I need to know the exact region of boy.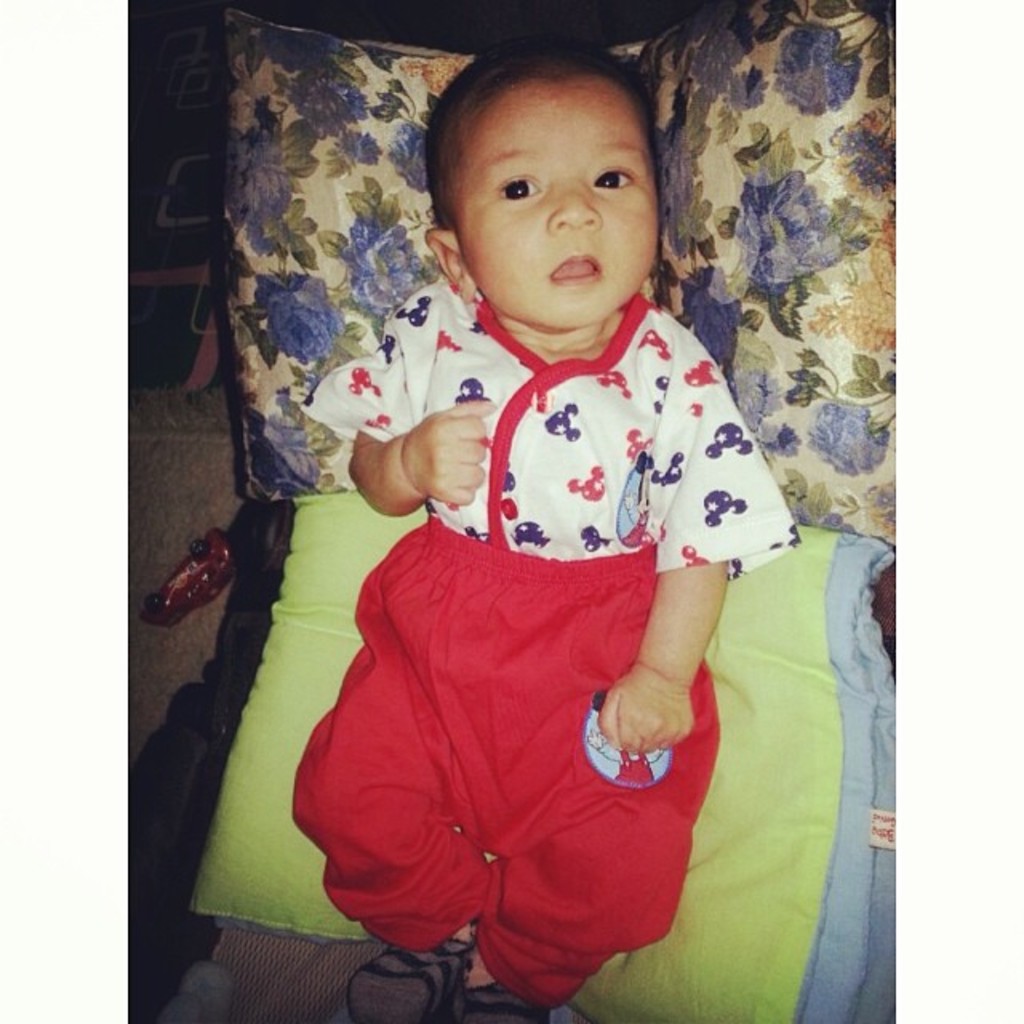
Region: pyautogui.locateOnScreen(296, 38, 803, 1022).
